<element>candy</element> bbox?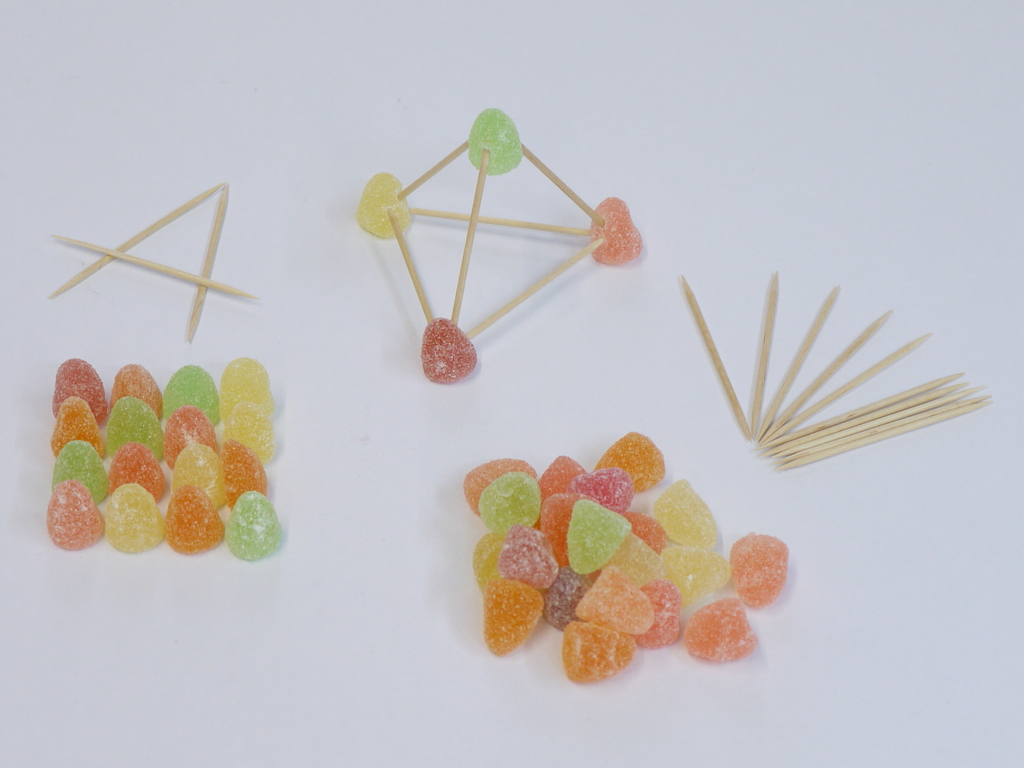
crop(588, 195, 643, 265)
